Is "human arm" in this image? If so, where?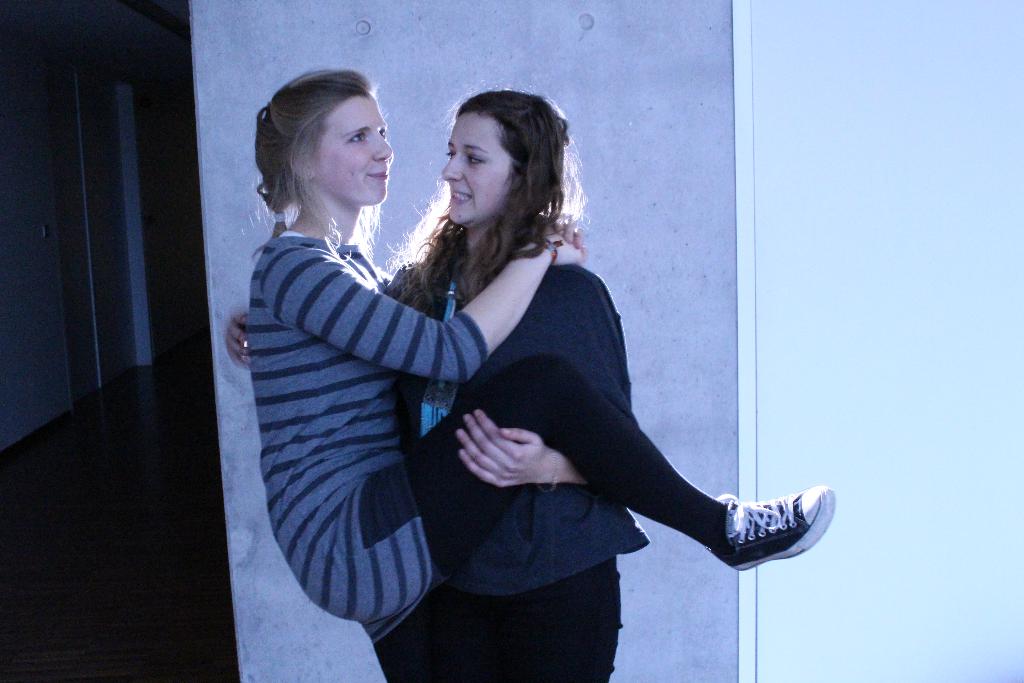
Yes, at 216,304,250,372.
